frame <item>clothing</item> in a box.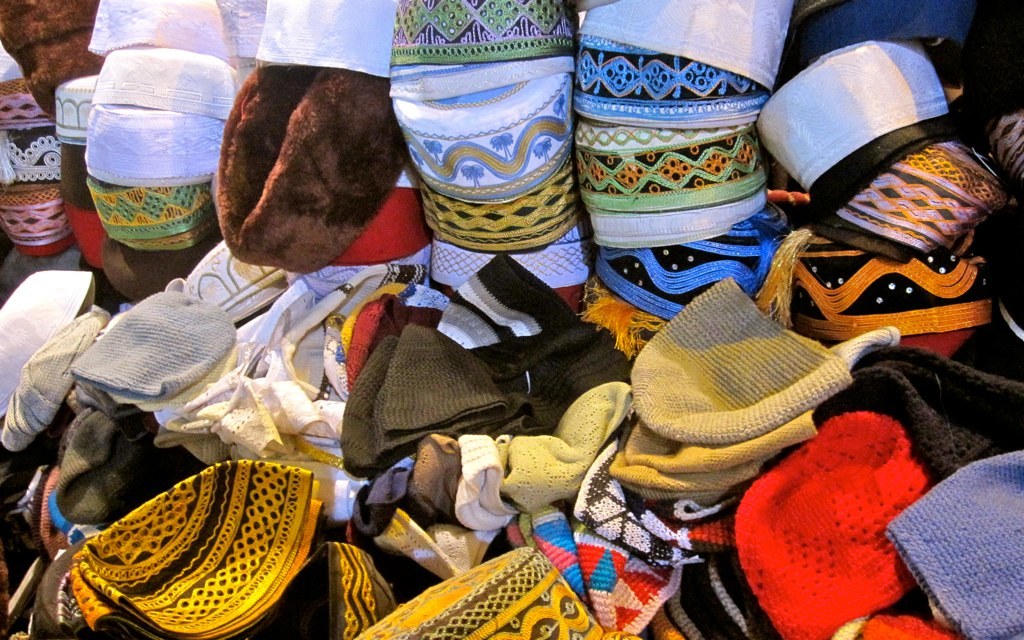
[579, 75, 758, 243].
